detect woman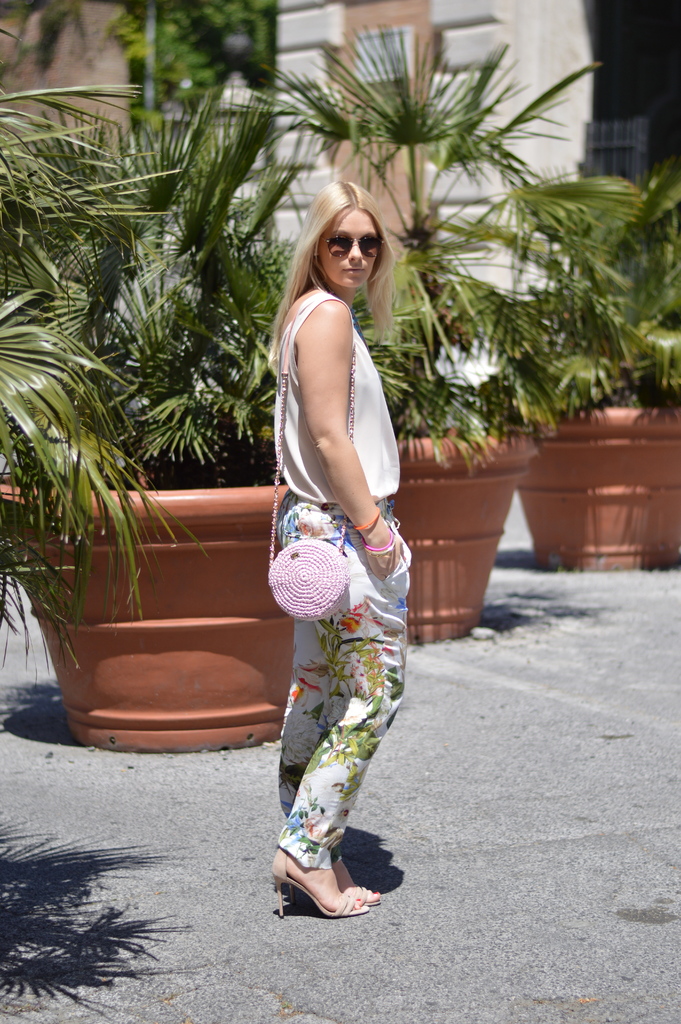
region(256, 166, 427, 939)
